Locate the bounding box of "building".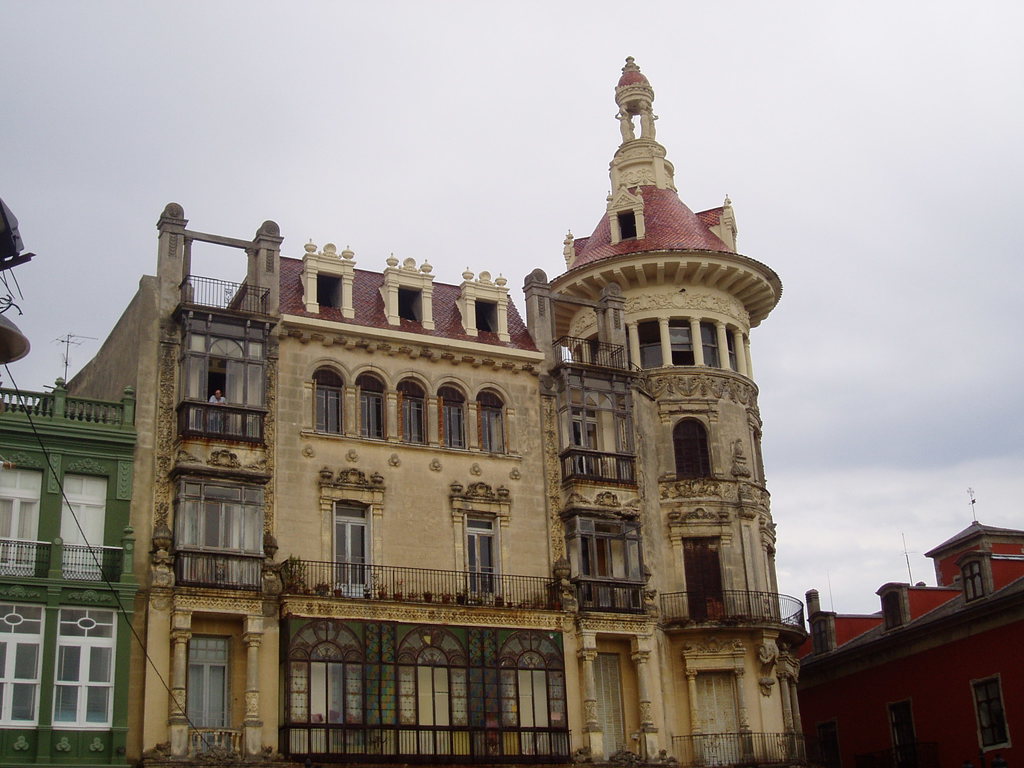
Bounding box: <region>788, 511, 1023, 767</region>.
